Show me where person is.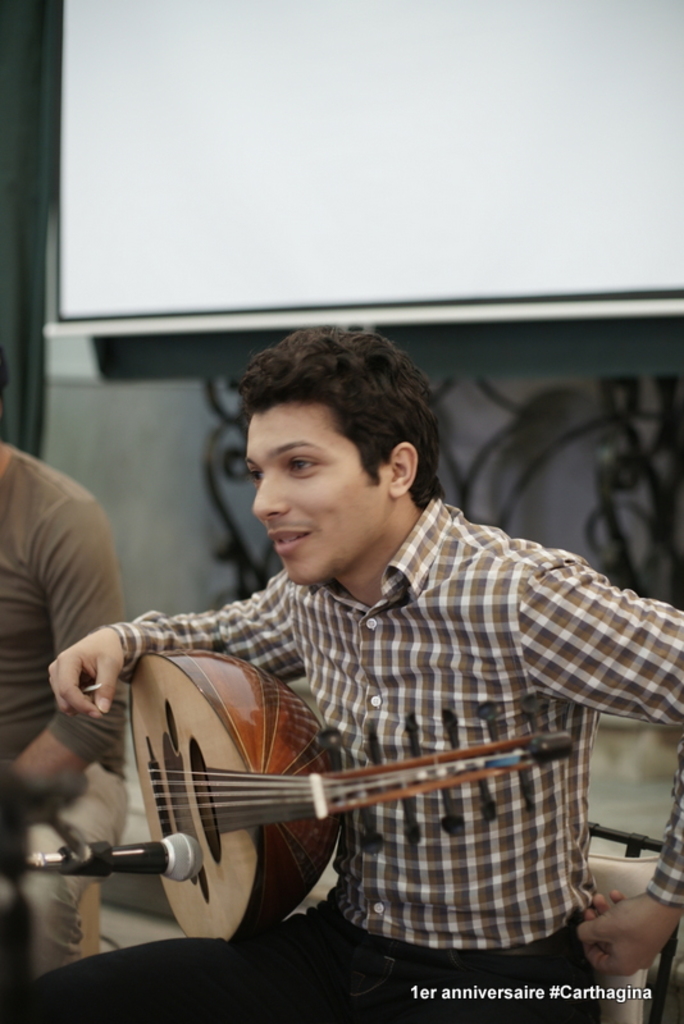
person is at (left=0, top=344, right=132, bottom=975).
